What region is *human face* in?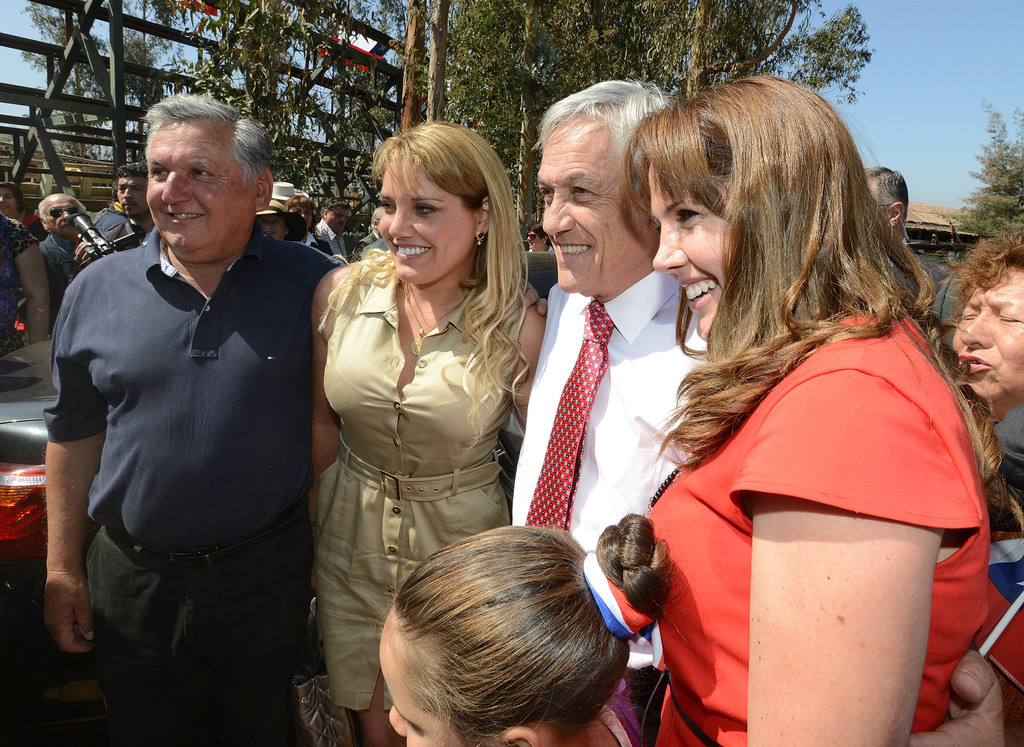
[left=52, top=197, right=81, bottom=235].
